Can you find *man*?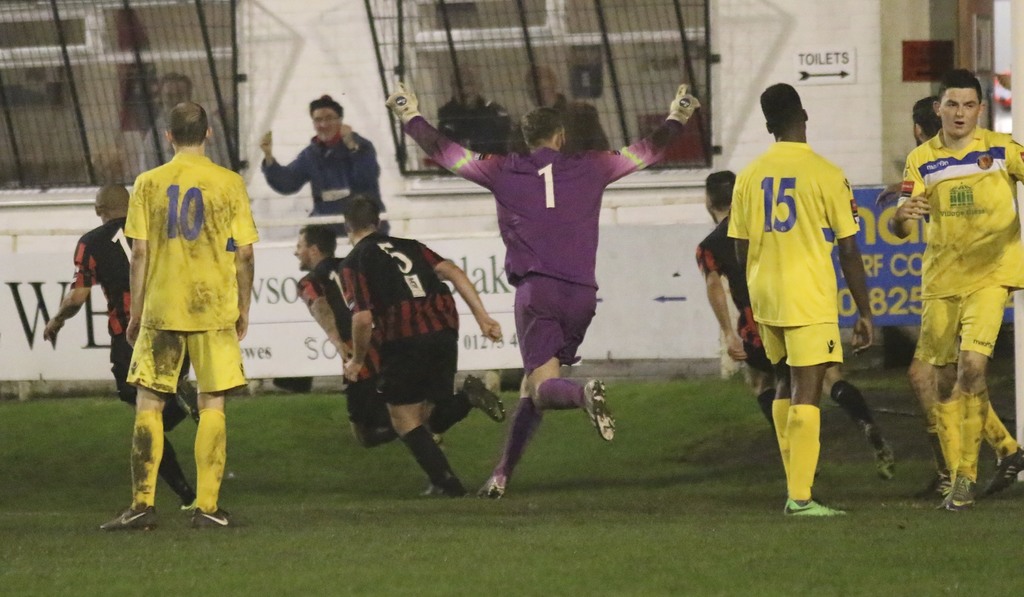
Yes, bounding box: {"left": 888, "top": 67, "right": 1023, "bottom": 515}.
